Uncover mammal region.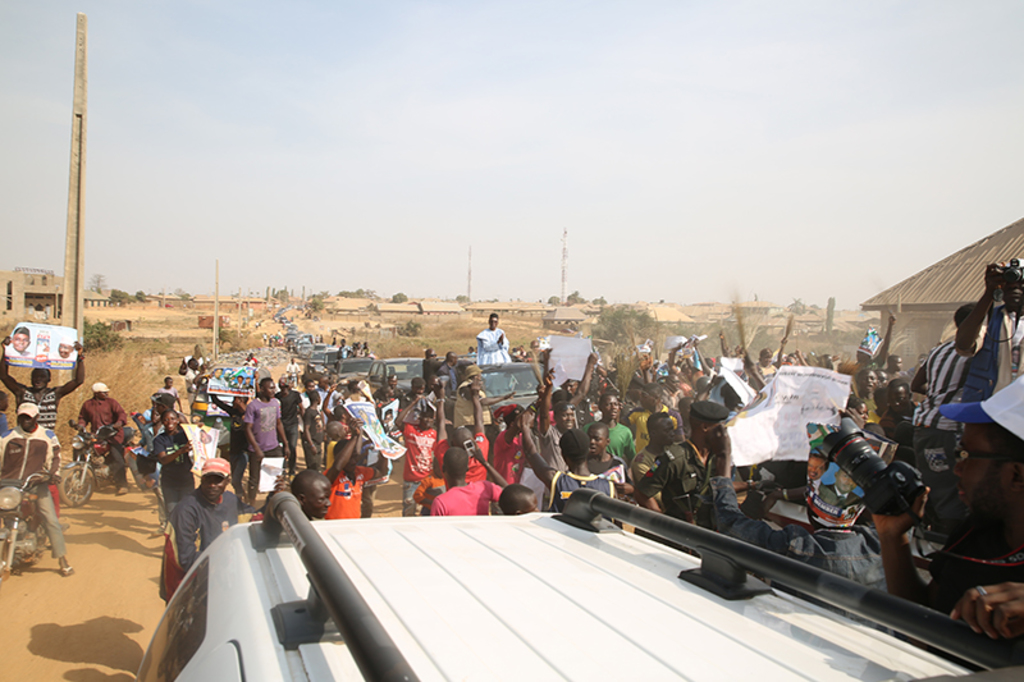
Uncovered: l=823, t=463, r=861, b=512.
